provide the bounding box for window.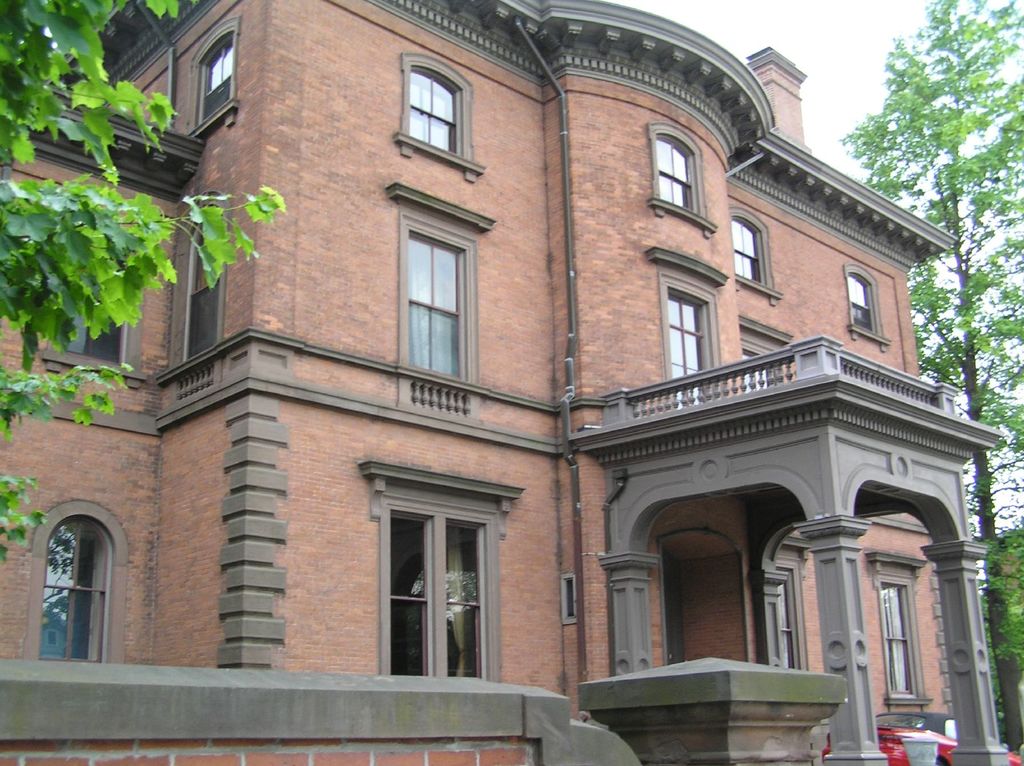
BBox(26, 501, 125, 664).
